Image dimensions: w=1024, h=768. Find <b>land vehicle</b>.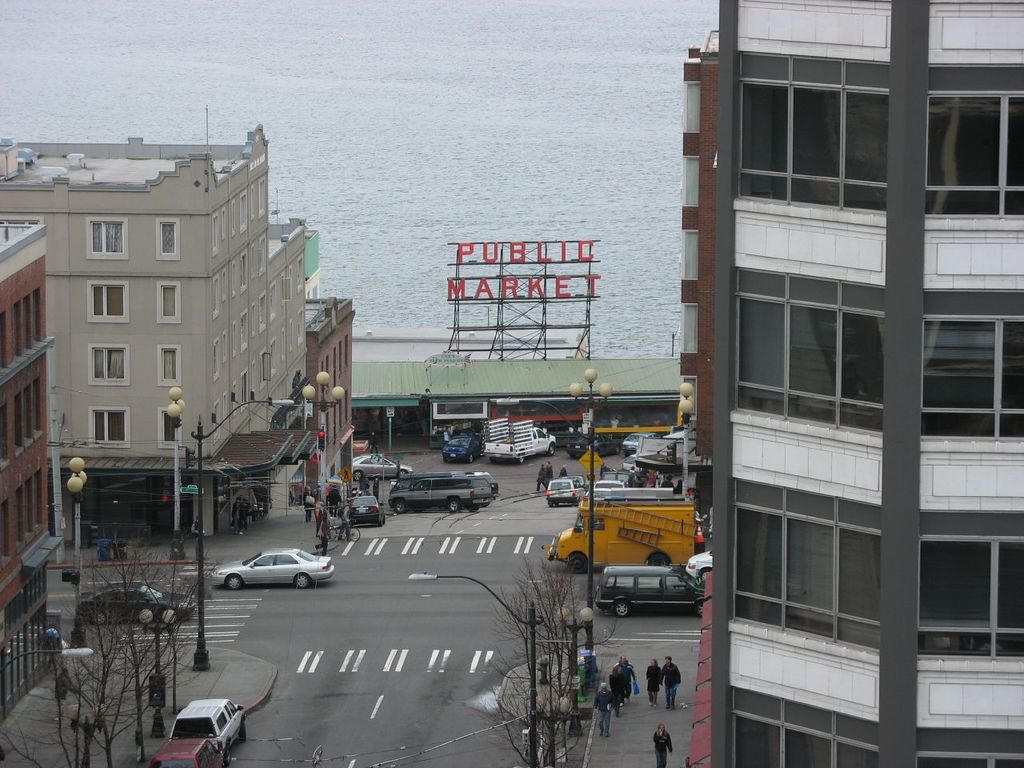
[x1=592, y1=561, x2=702, y2=617].
